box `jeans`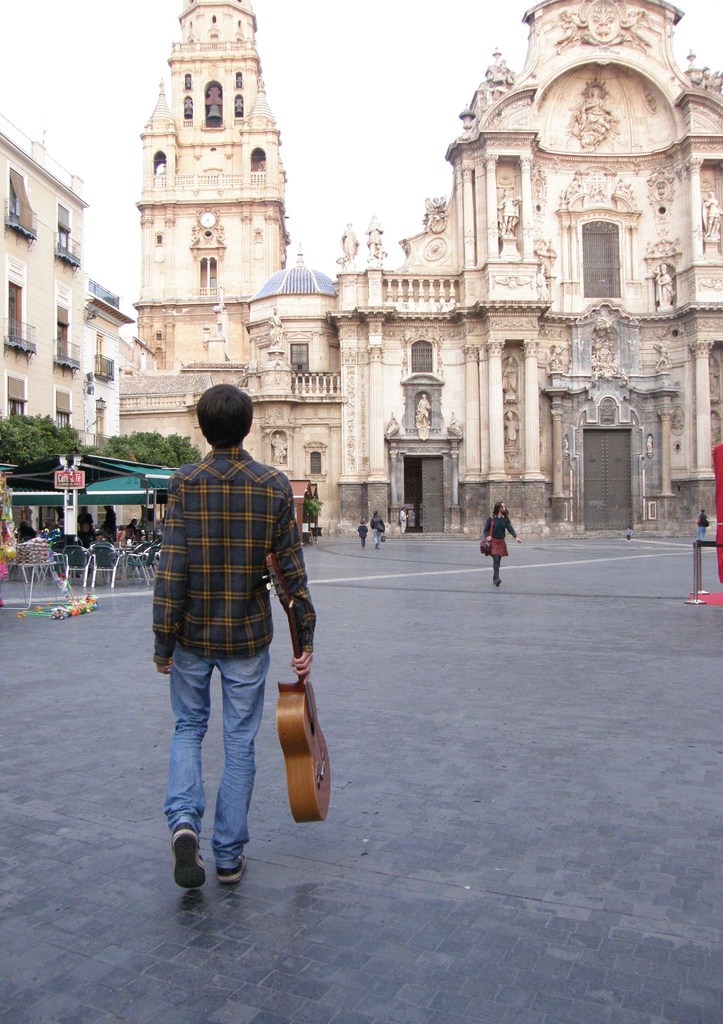
BBox(163, 651, 272, 874)
